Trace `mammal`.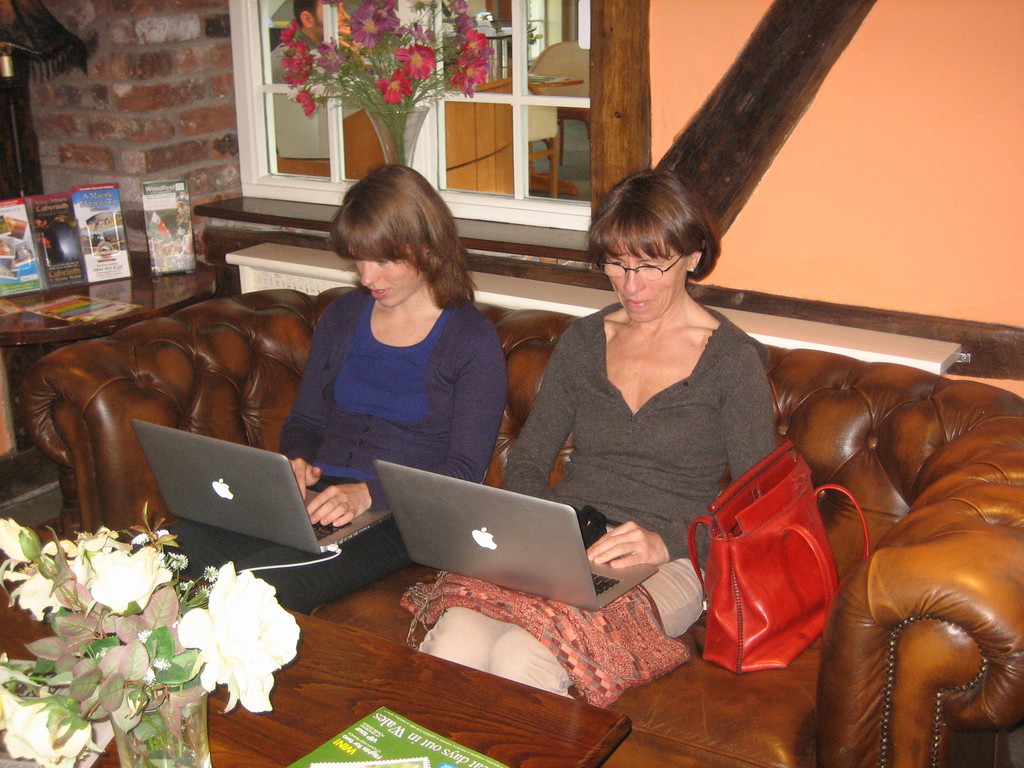
Traced to bbox(270, 0, 358, 87).
